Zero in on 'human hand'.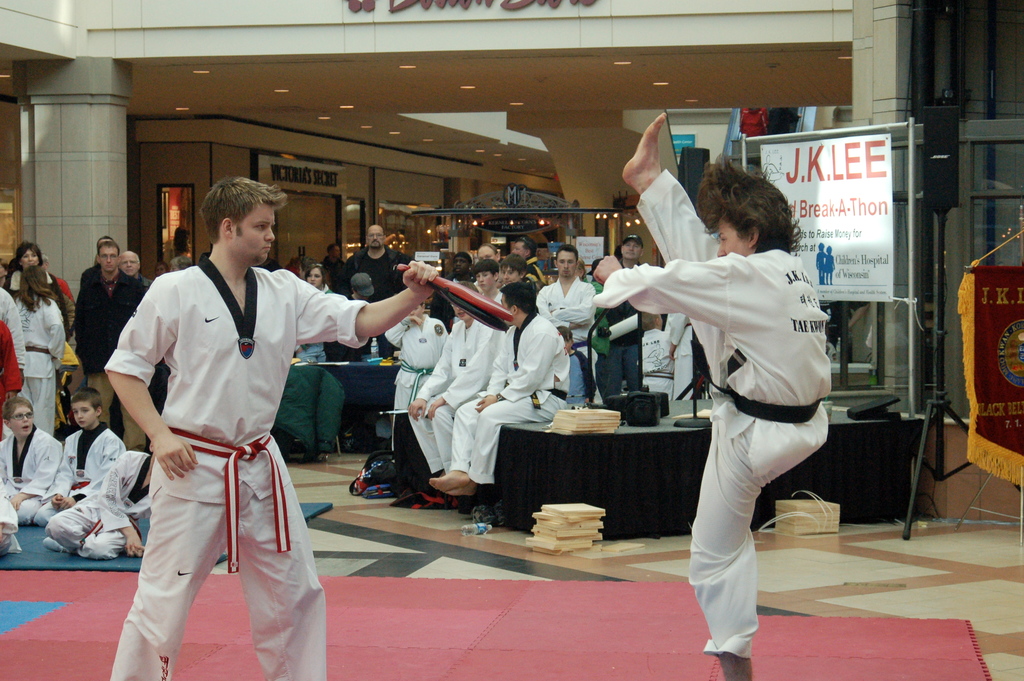
Zeroed in: Rect(364, 268, 456, 324).
